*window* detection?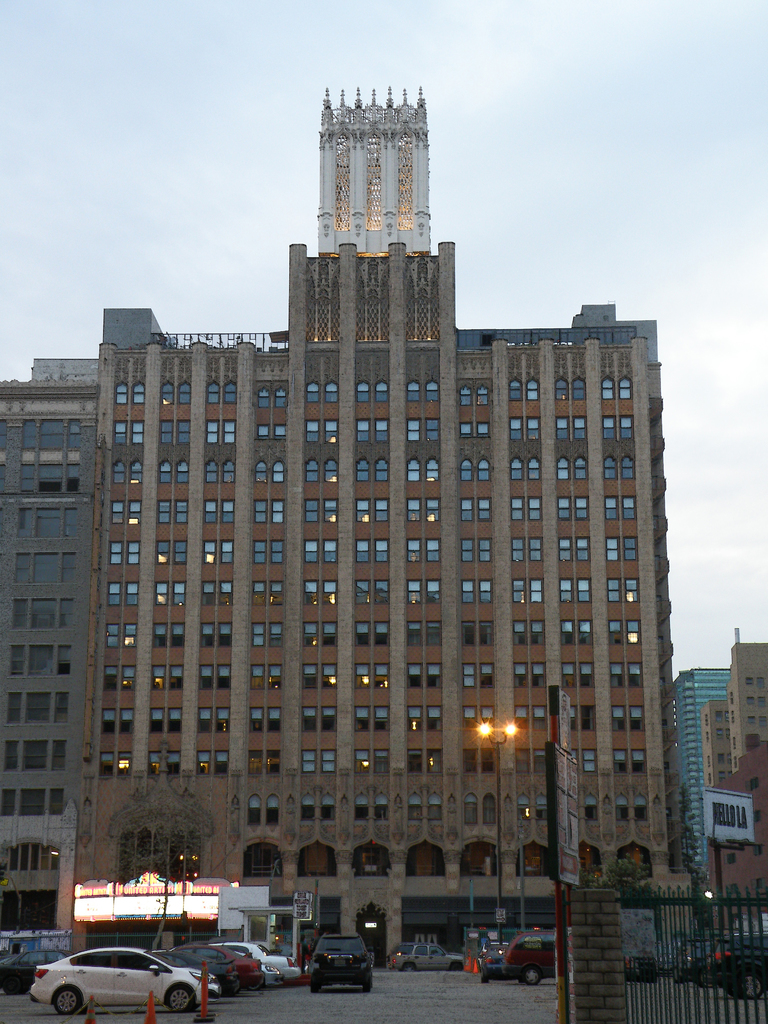
pyautogui.locateOnScreen(305, 533, 336, 566)
